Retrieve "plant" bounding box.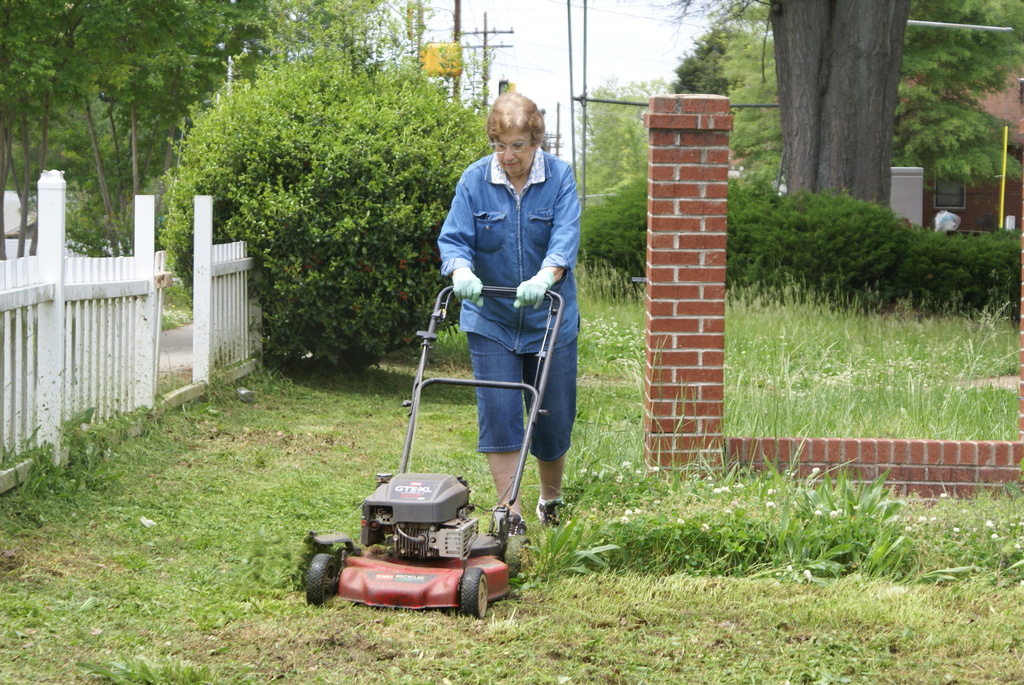
Bounding box: select_region(505, 510, 605, 591).
